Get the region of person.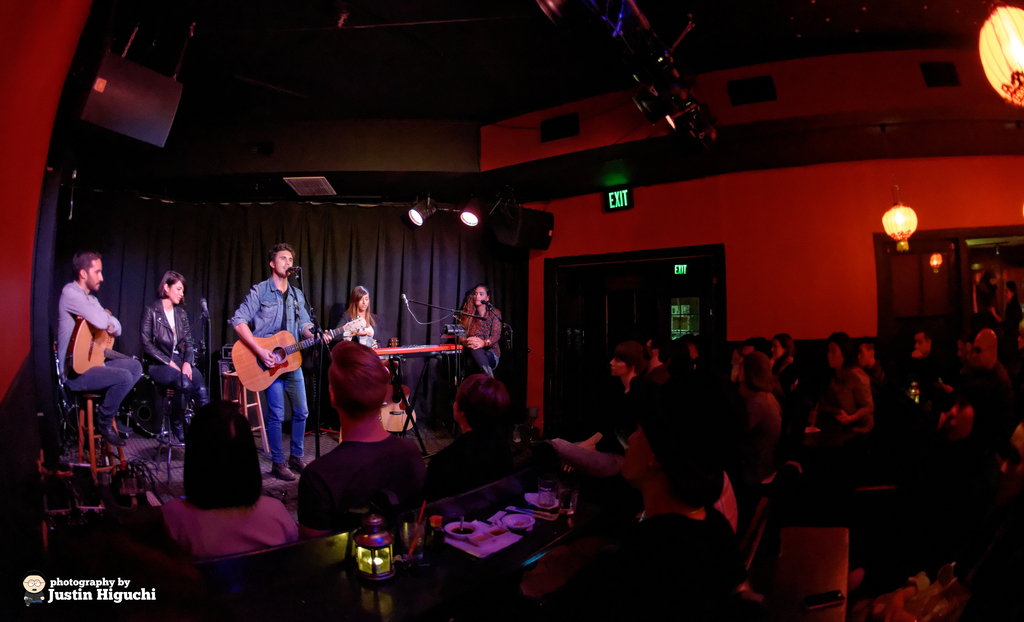
locate(330, 281, 378, 348).
